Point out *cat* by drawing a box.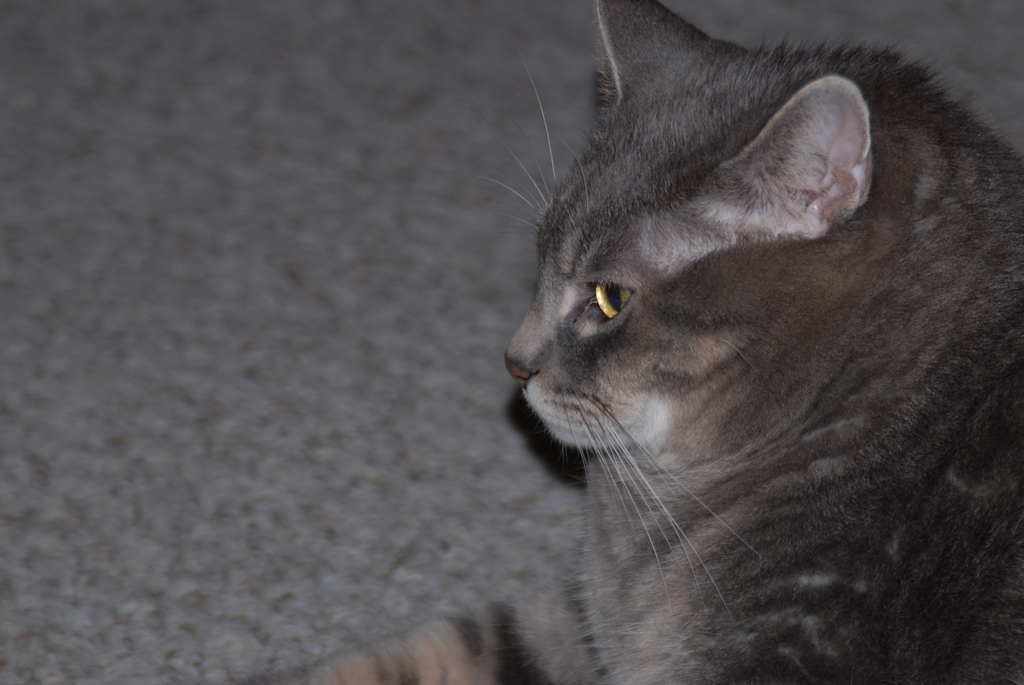
bbox=(253, 0, 1023, 684).
